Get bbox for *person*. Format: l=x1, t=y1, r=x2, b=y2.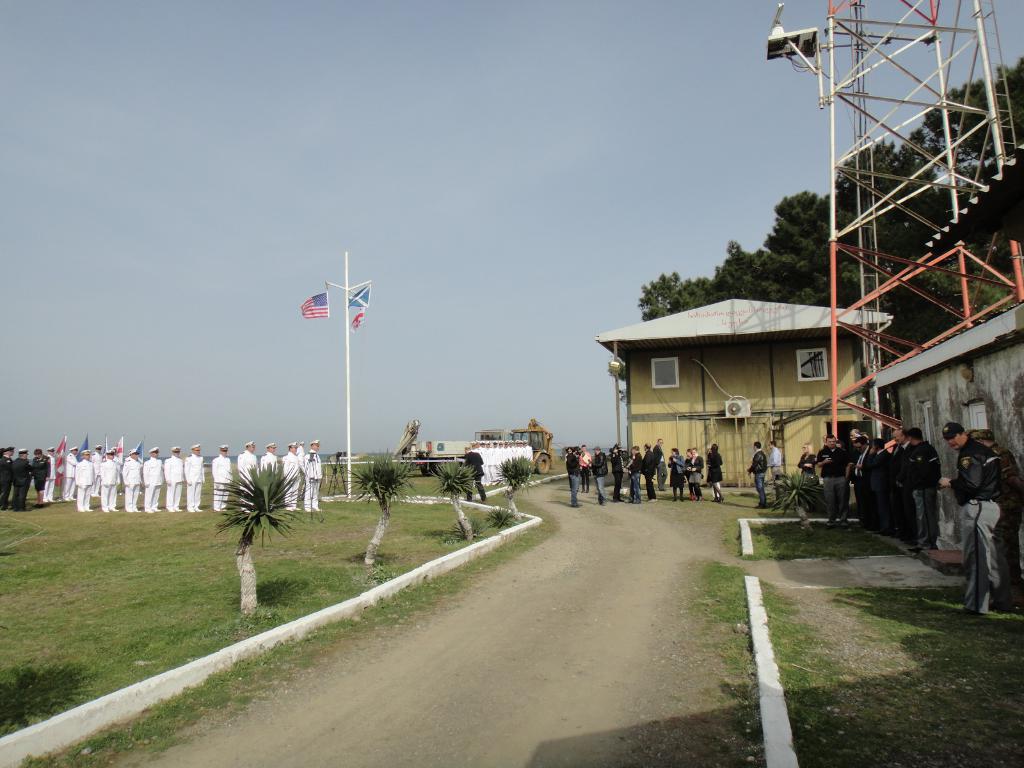
l=705, t=447, r=726, b=500.
